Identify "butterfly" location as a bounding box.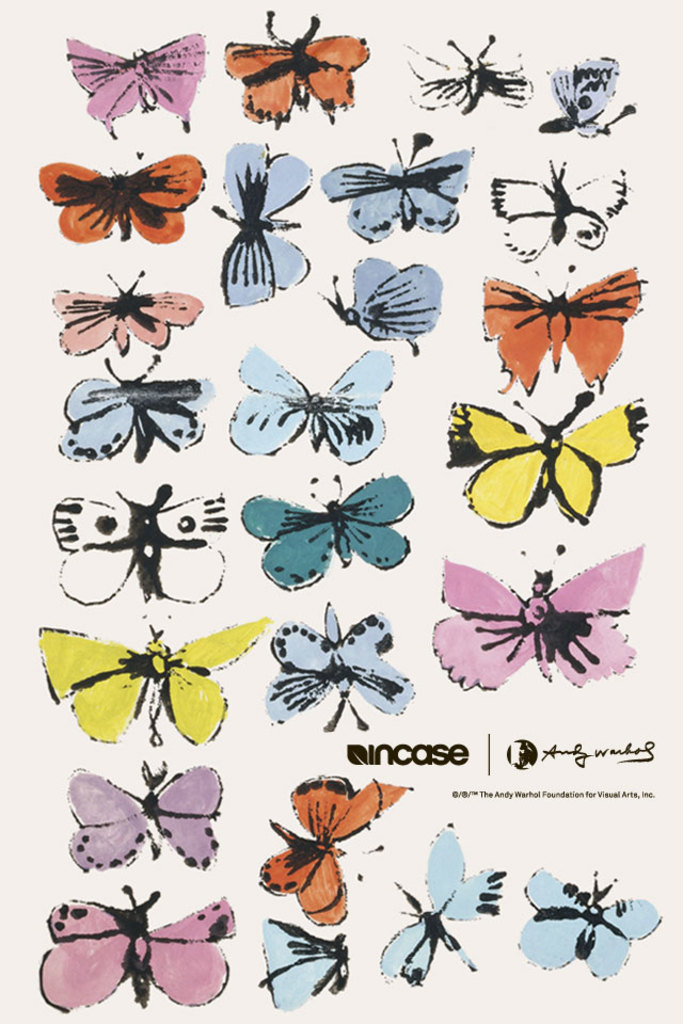
<bbox>66, 30, 200, 142</bbox>.
